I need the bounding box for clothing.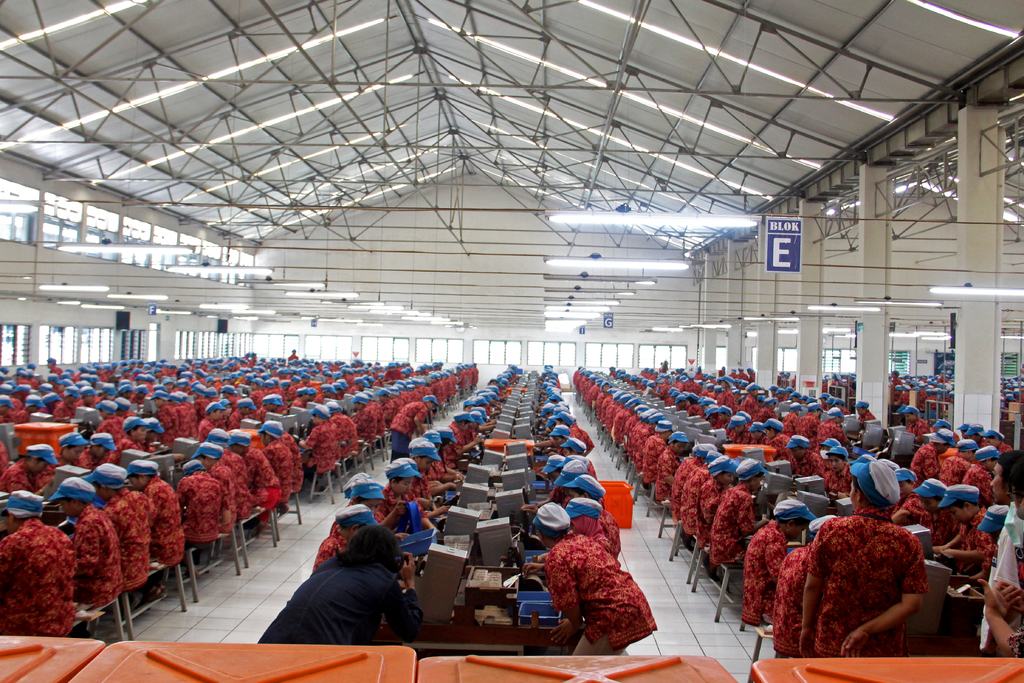
Here it is: [left=671, top=453, right=702, bottom=522].
